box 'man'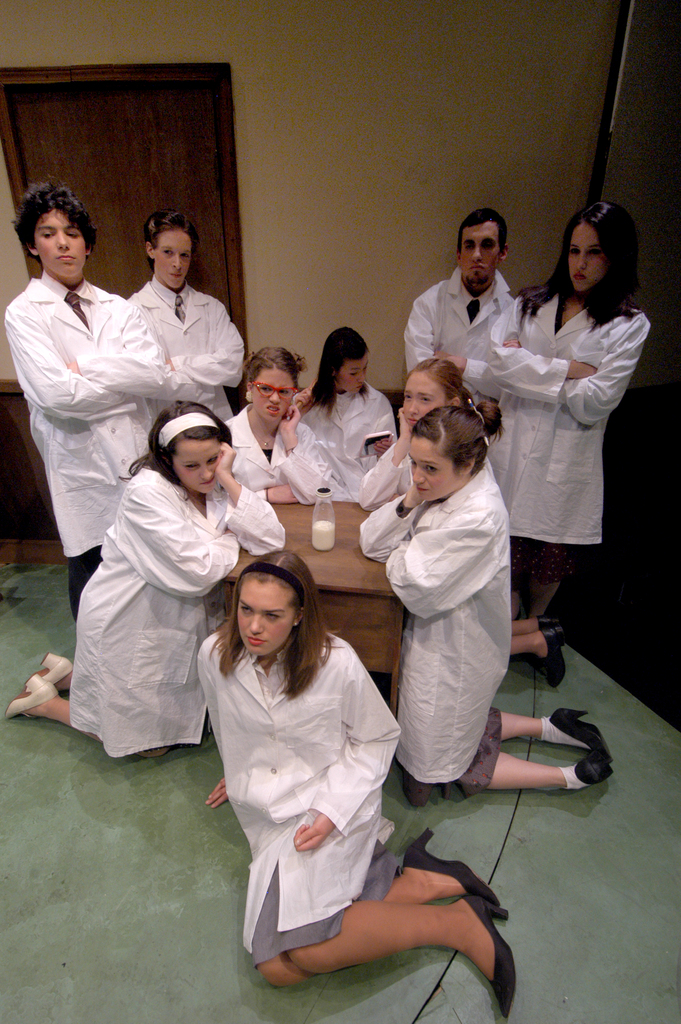
select_region(126, 200, 259, 458)
